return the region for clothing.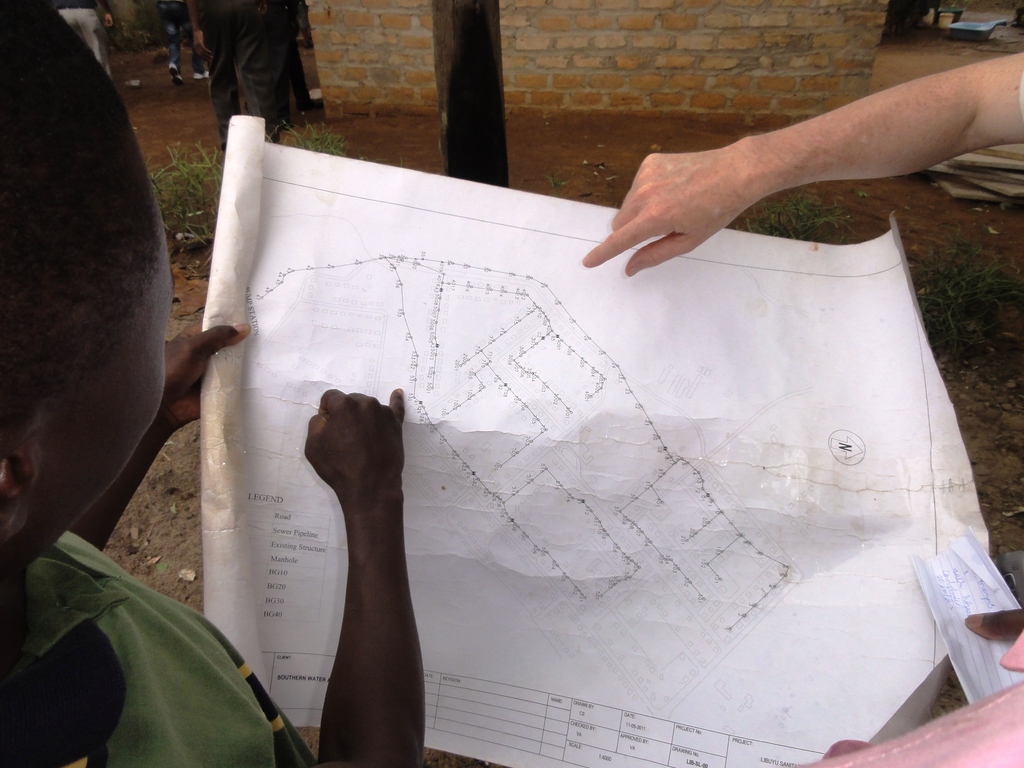
0/531/319/767.
